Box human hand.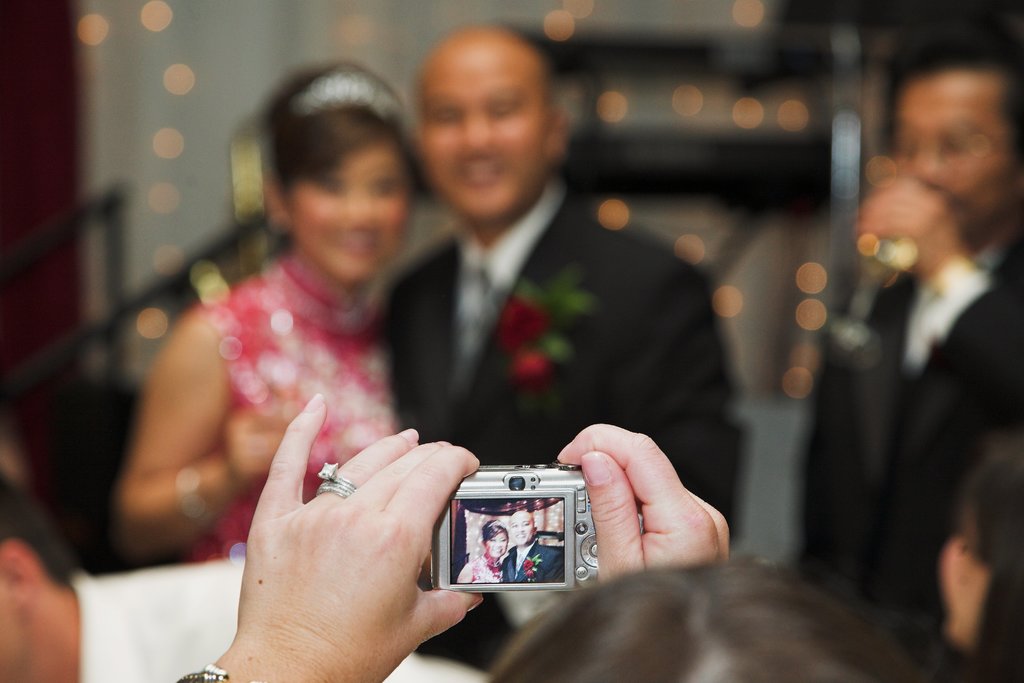
rect(555, 422, 729, 589).
